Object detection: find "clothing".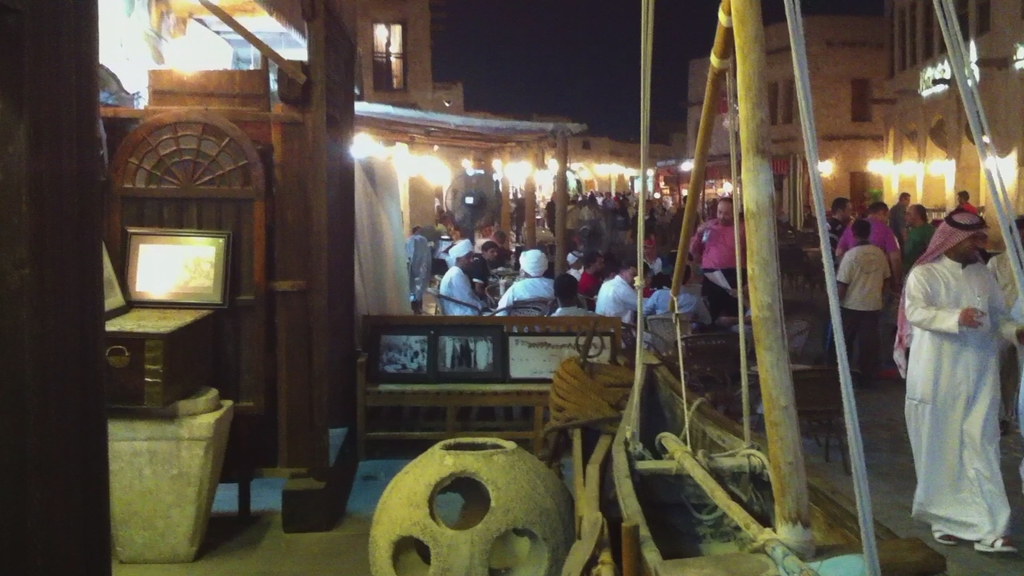
crop(836, 237, 913, 395).
